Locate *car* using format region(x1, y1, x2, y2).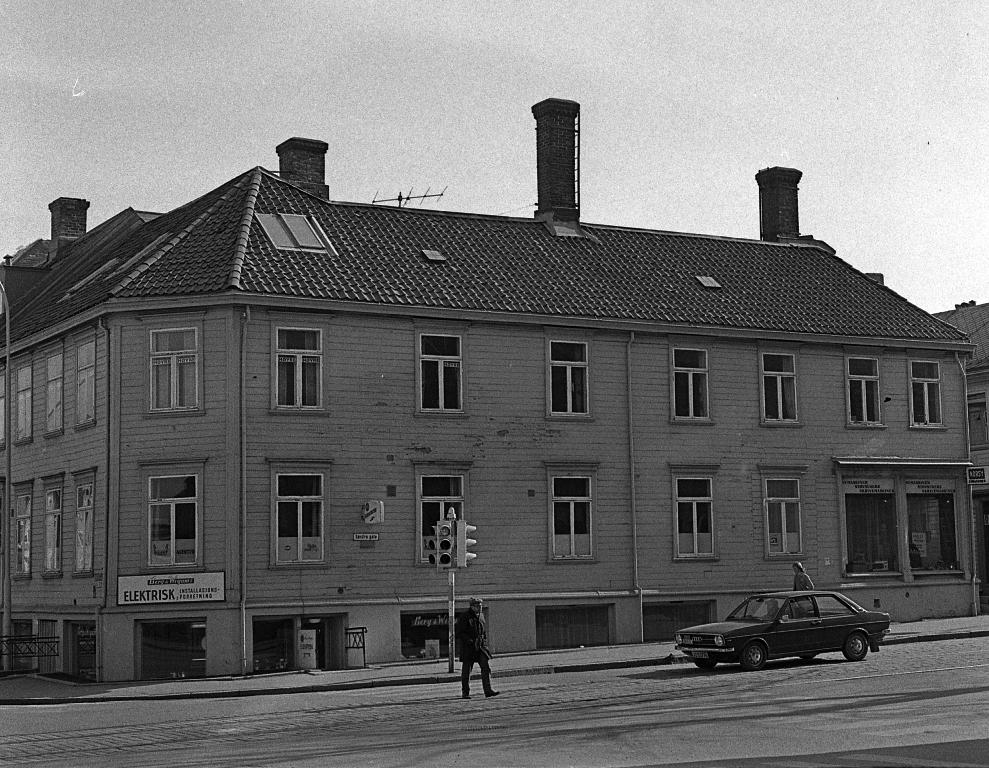
region(674, 580, 888, 678).
